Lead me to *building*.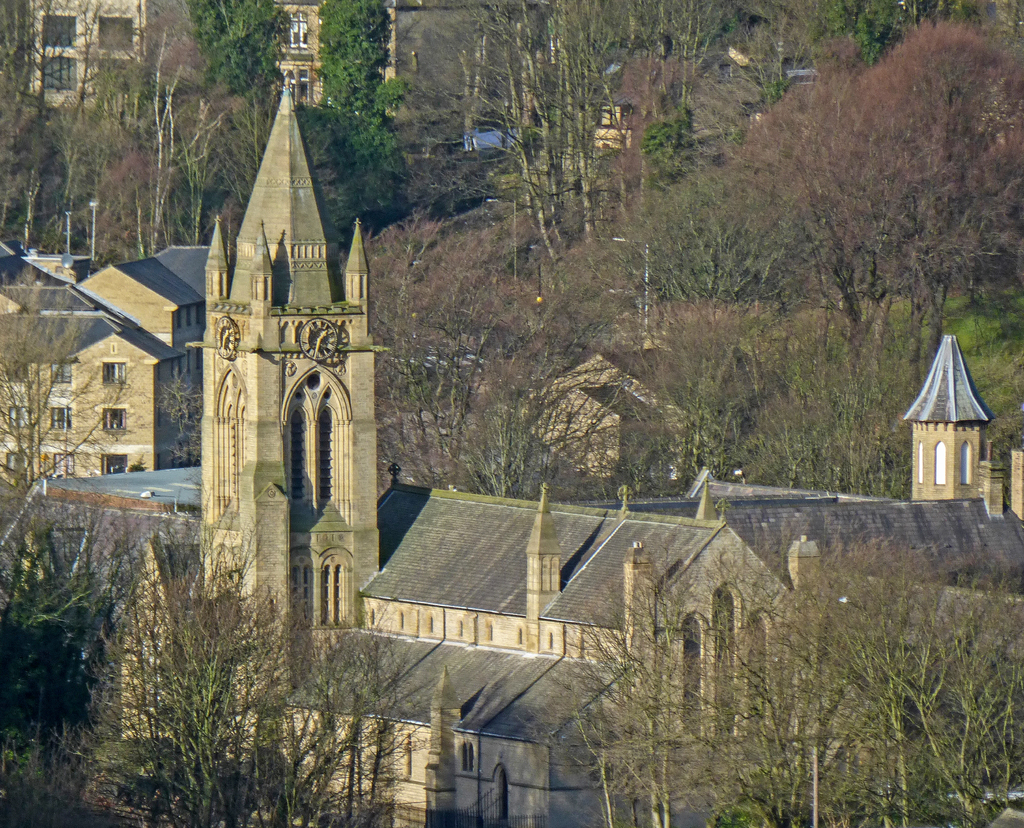
Lead to detection(0, 0, 211, 111).
